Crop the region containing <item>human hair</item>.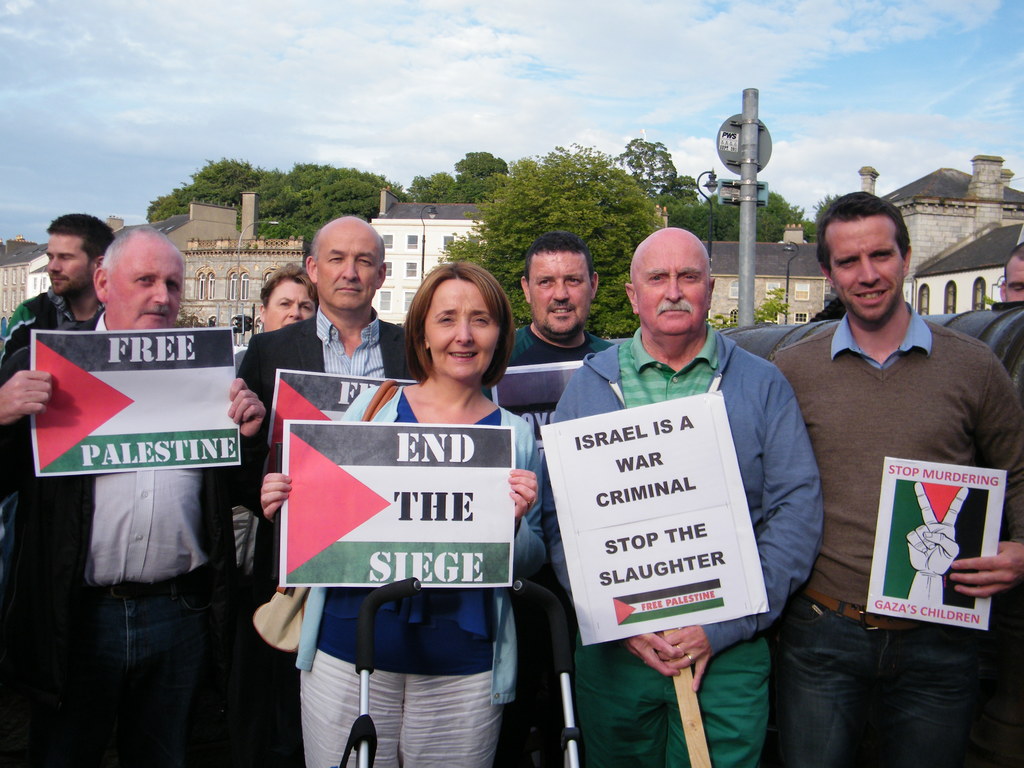
Crop region: region(262, 257, 318, 307).
